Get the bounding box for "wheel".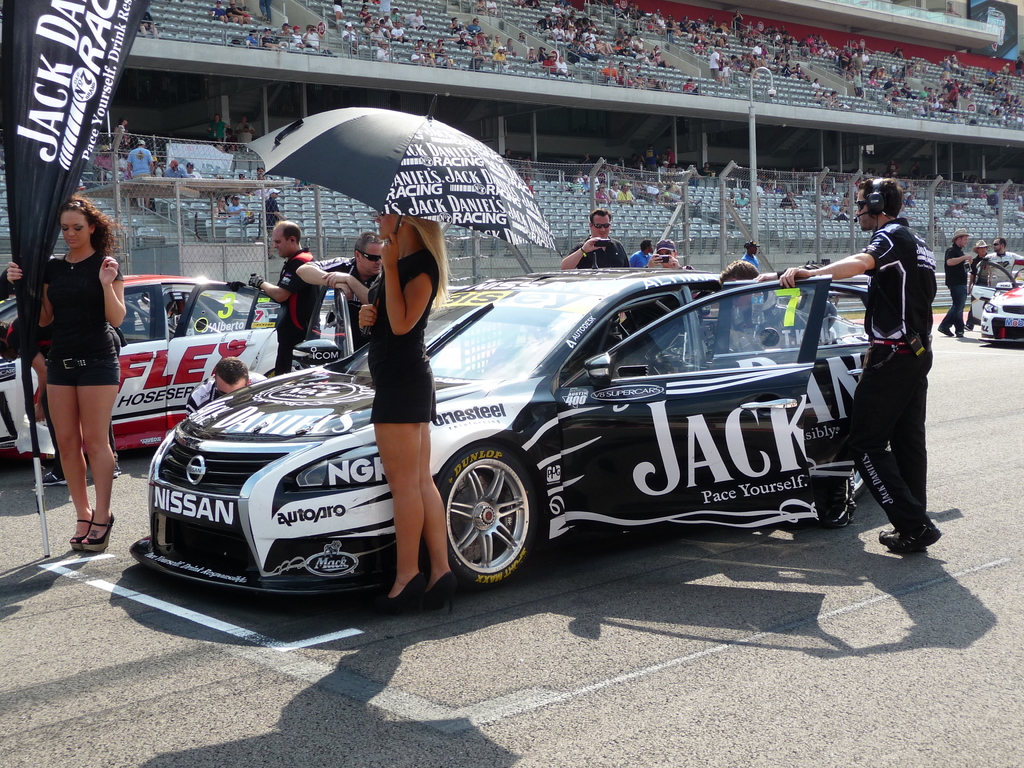
crop(853, 464, 867, 500).
